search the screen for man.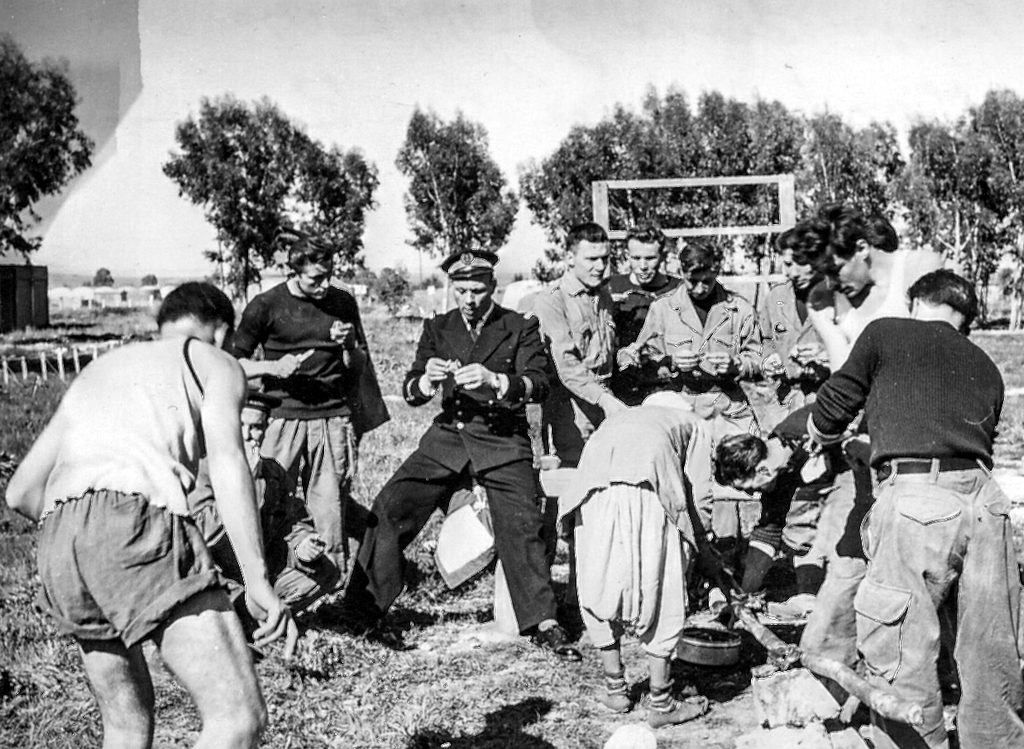
Found at select_region(631, 237, 788, 433).
